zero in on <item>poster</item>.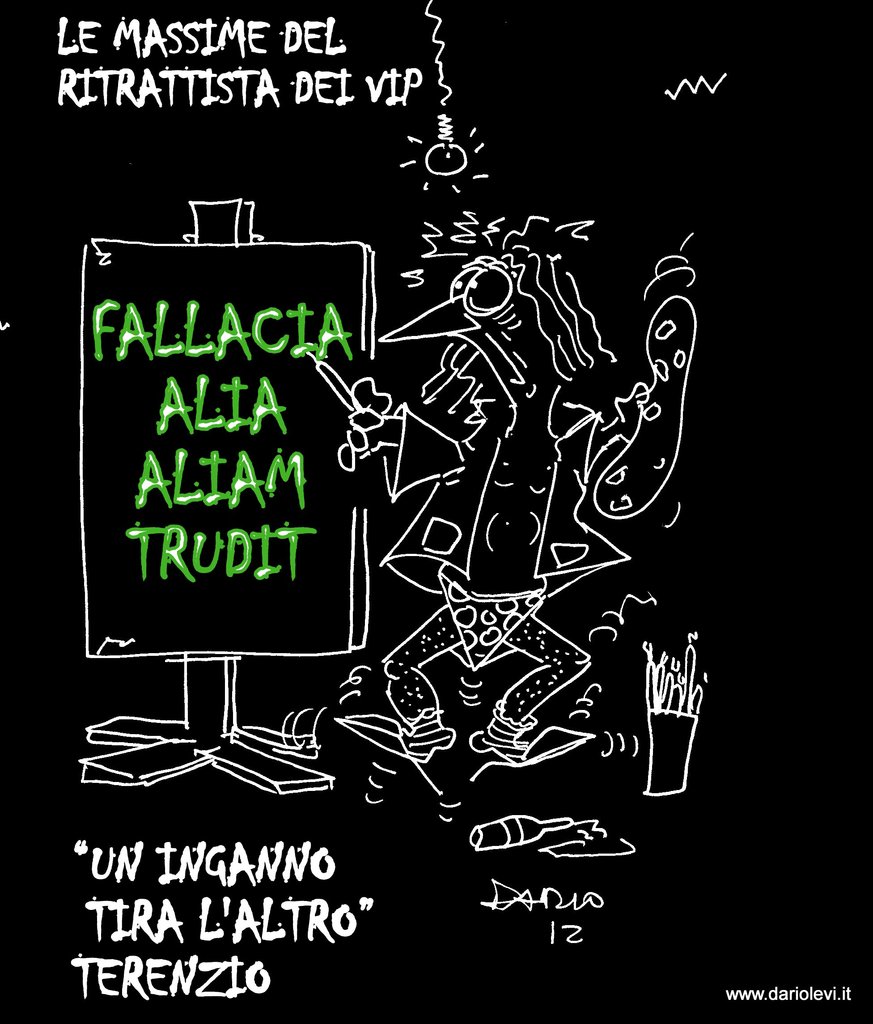
Zeroed in: bbox=[0, 0, 872, 1023].
